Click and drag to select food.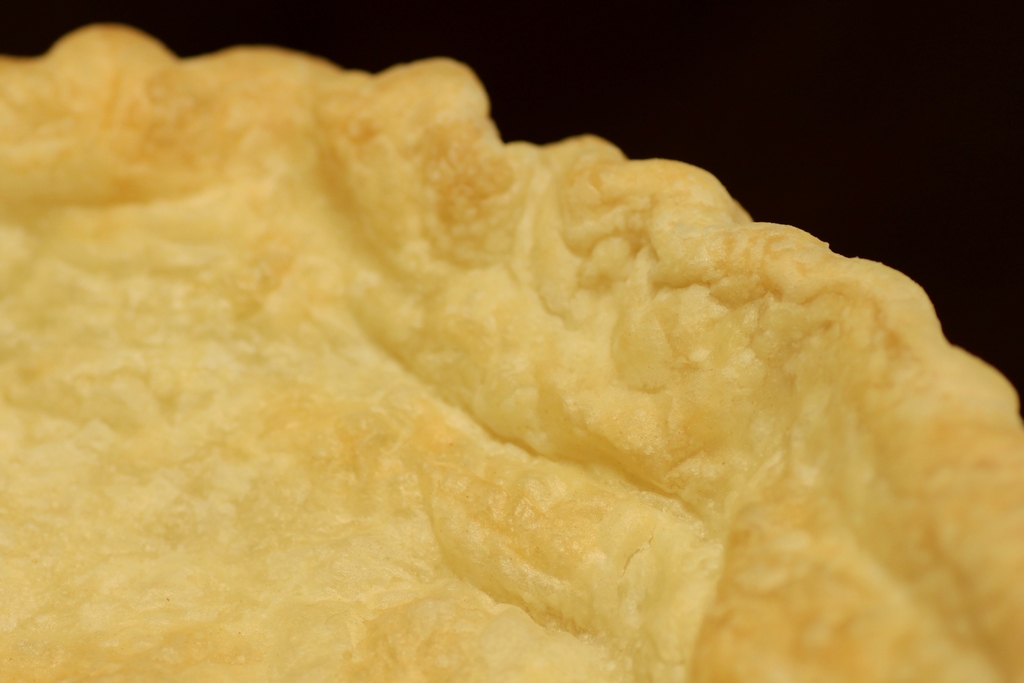
Selection: [0, 22, 1018, 682].
